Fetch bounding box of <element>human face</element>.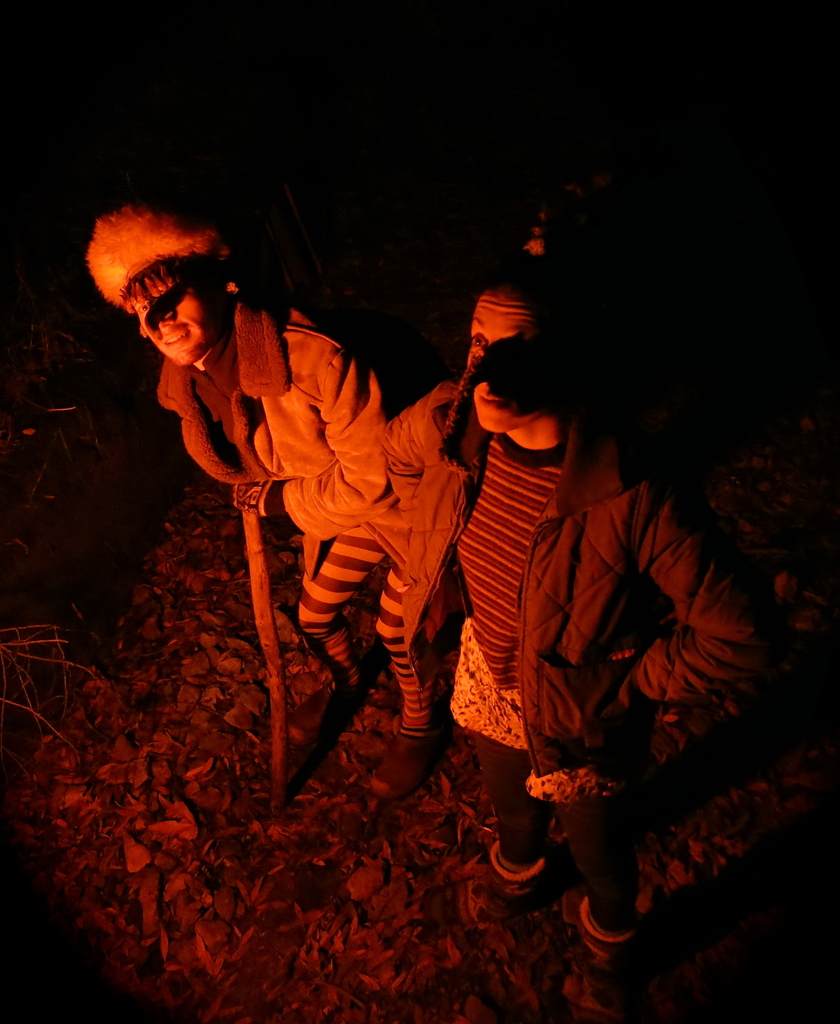
Bbox: <bbox>456, 299, 544, 445</bbox>.
